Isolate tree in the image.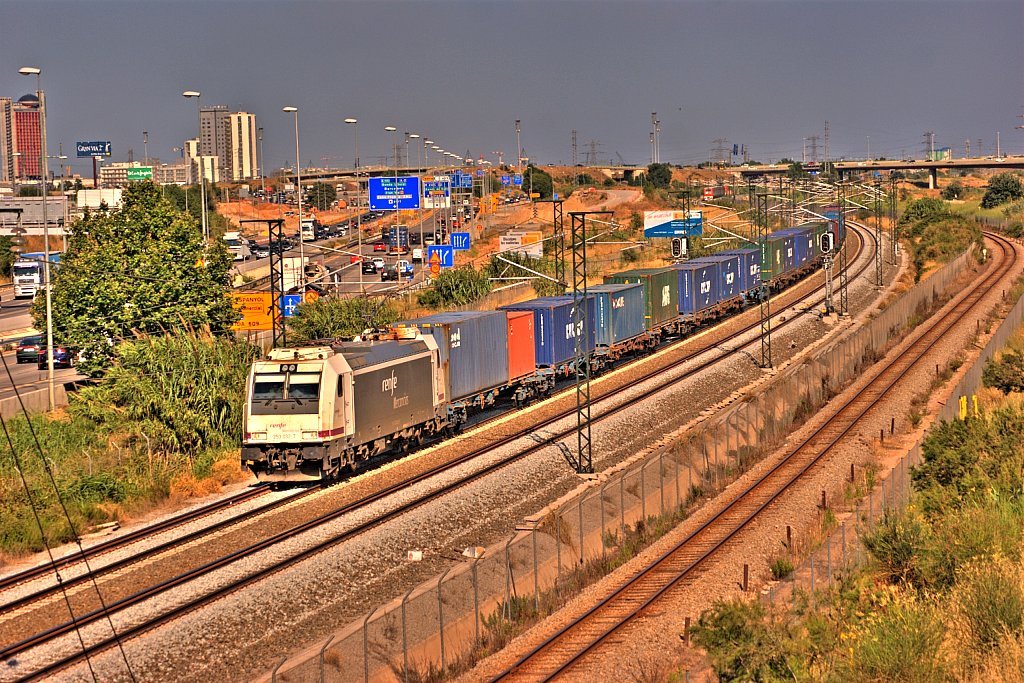
Isolated region: (779,155,804,179).
